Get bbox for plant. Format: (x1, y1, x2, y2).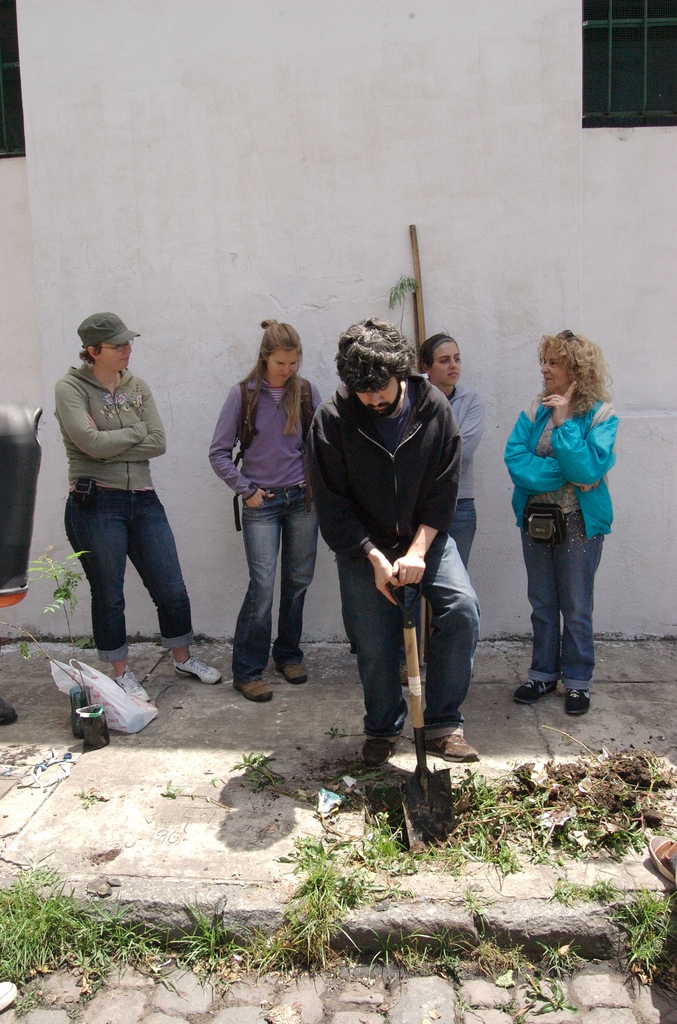
(275, 837, 375, 943).
